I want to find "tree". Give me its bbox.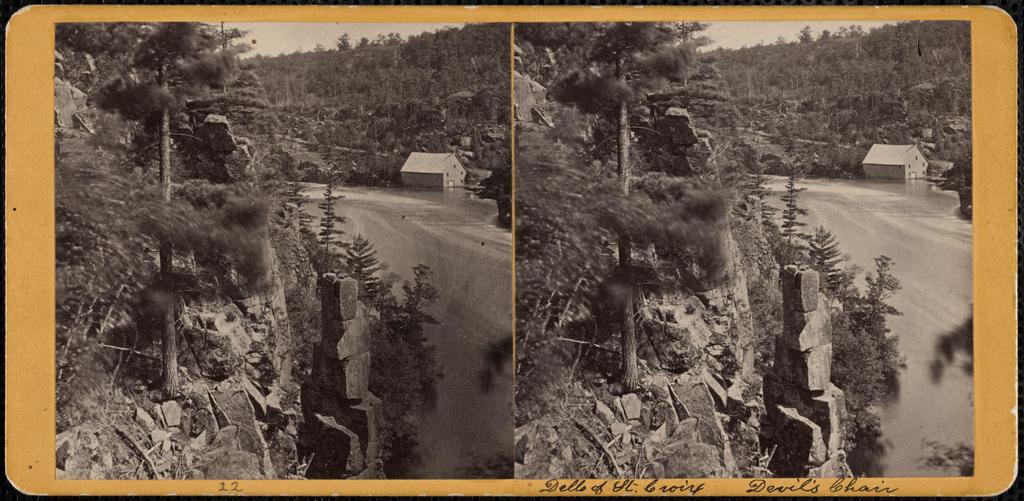
BBox(163, 58, 176, 399).
